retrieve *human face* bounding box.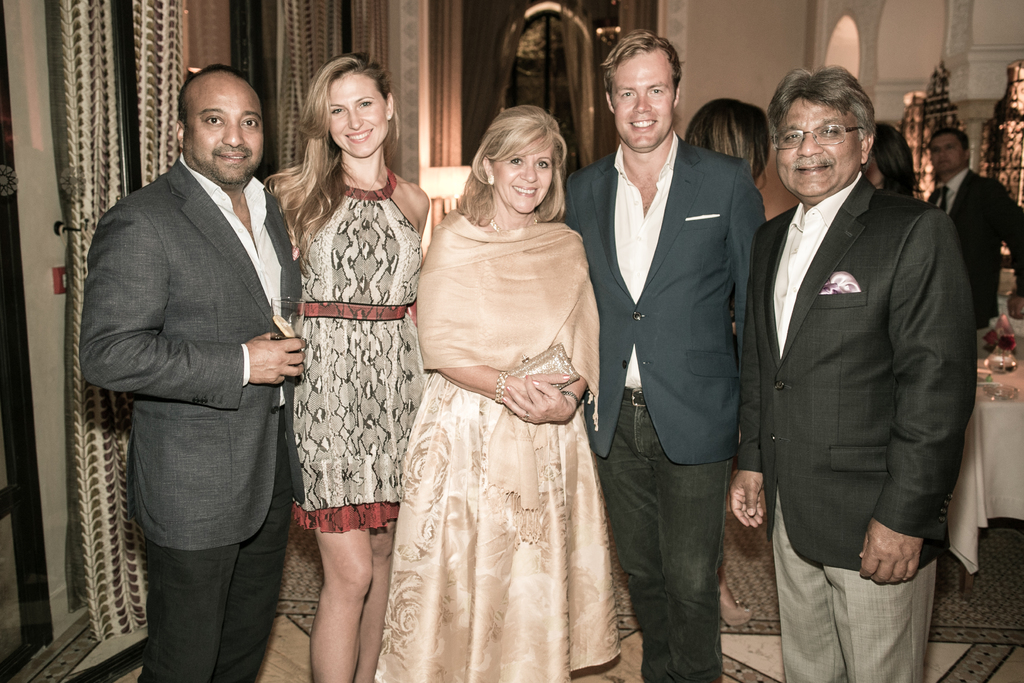
Bounding box: bbox=(325, 72, 383, 161).
